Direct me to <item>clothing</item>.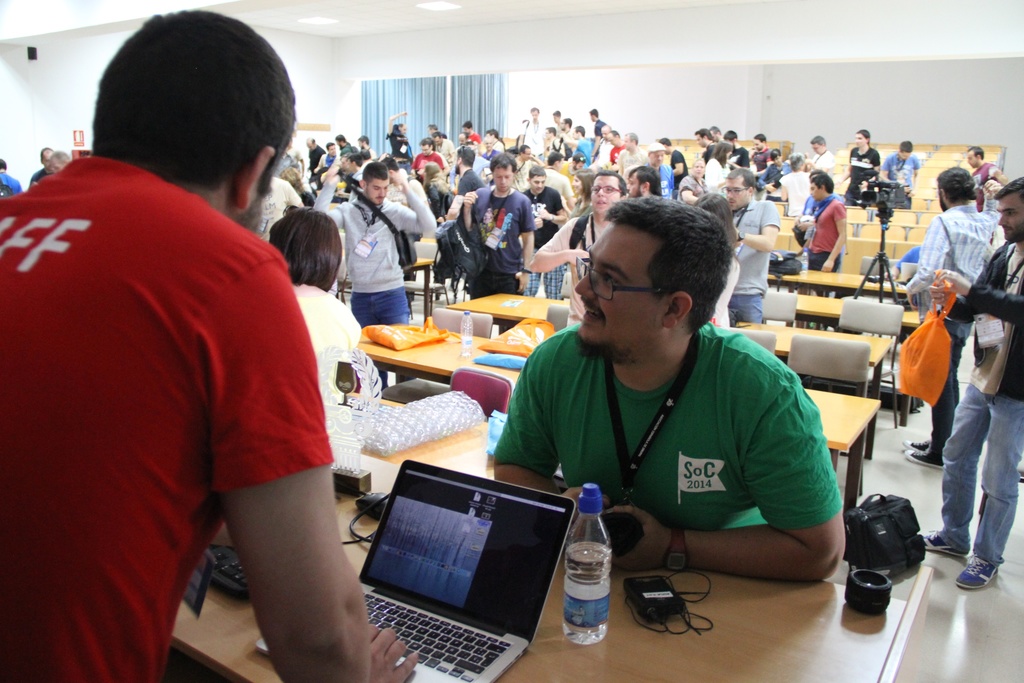
Direction: BBox(650, 162, 674, 201).
